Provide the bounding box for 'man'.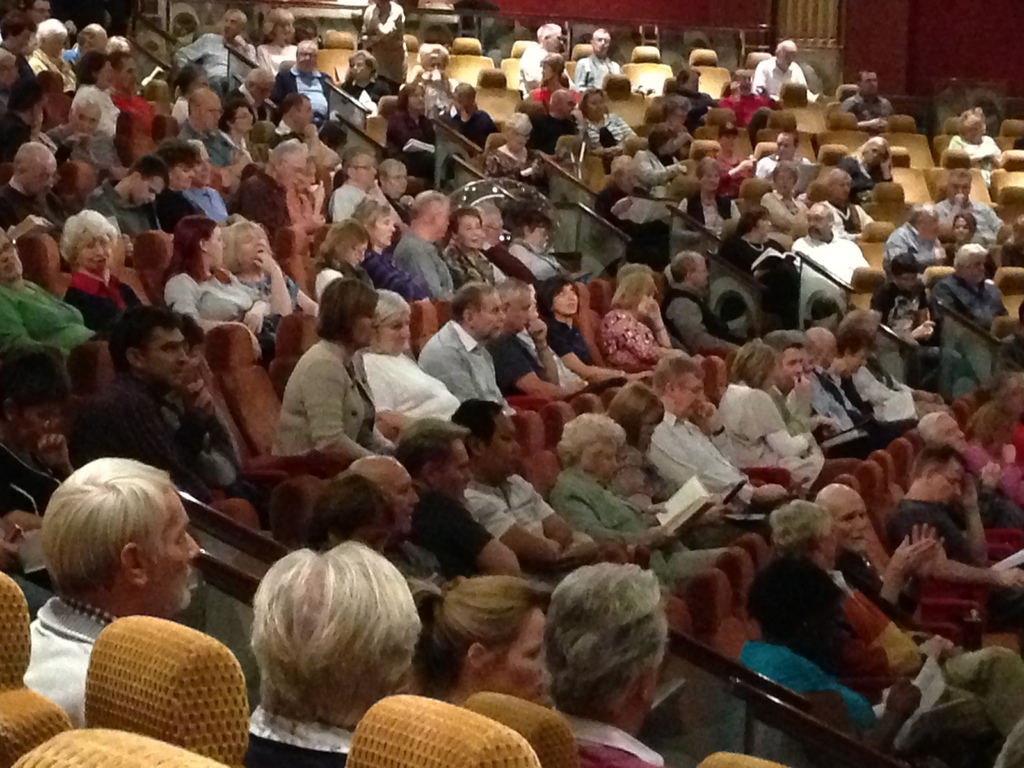
<bbox>323, 138, 417, 228</bbox>.
